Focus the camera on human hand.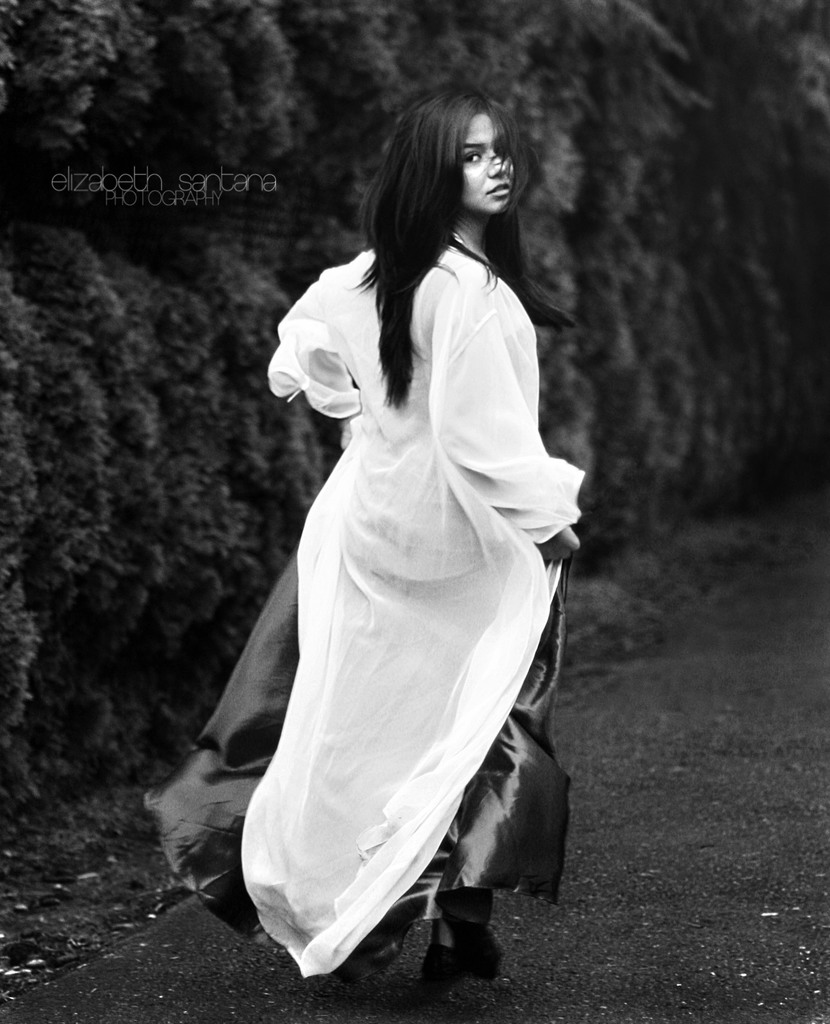
Focus region: (left=532, top=509, right=580, bottom=563).
